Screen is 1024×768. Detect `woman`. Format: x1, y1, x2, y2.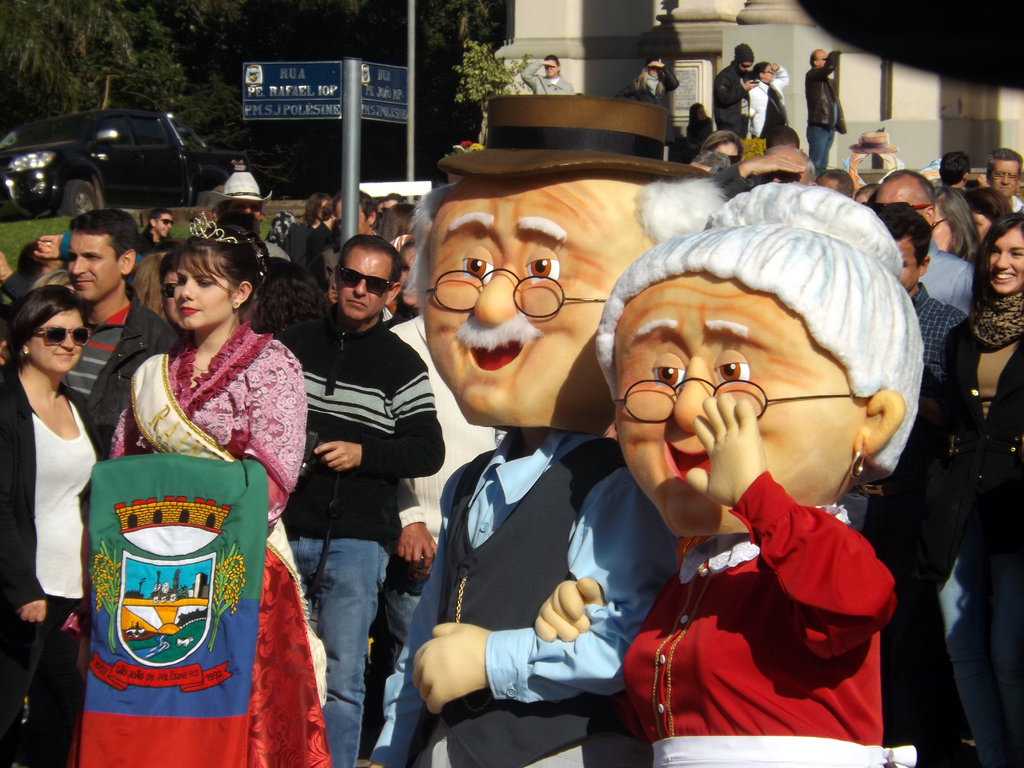
928, 187, 984, 261.
